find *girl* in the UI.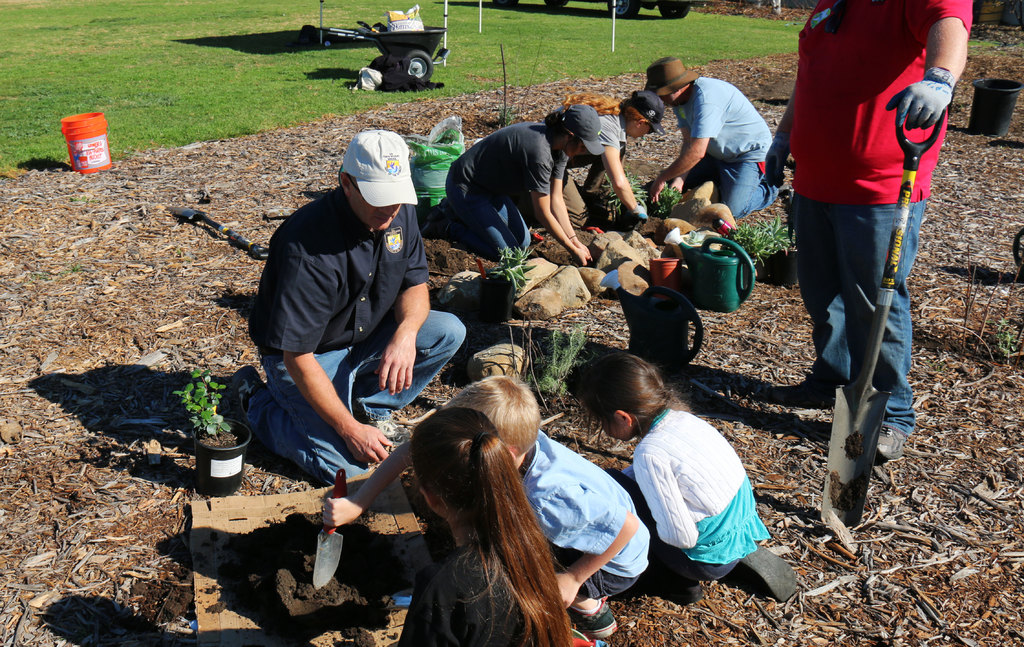
UI element at crop(400, 406, 569, 646).
